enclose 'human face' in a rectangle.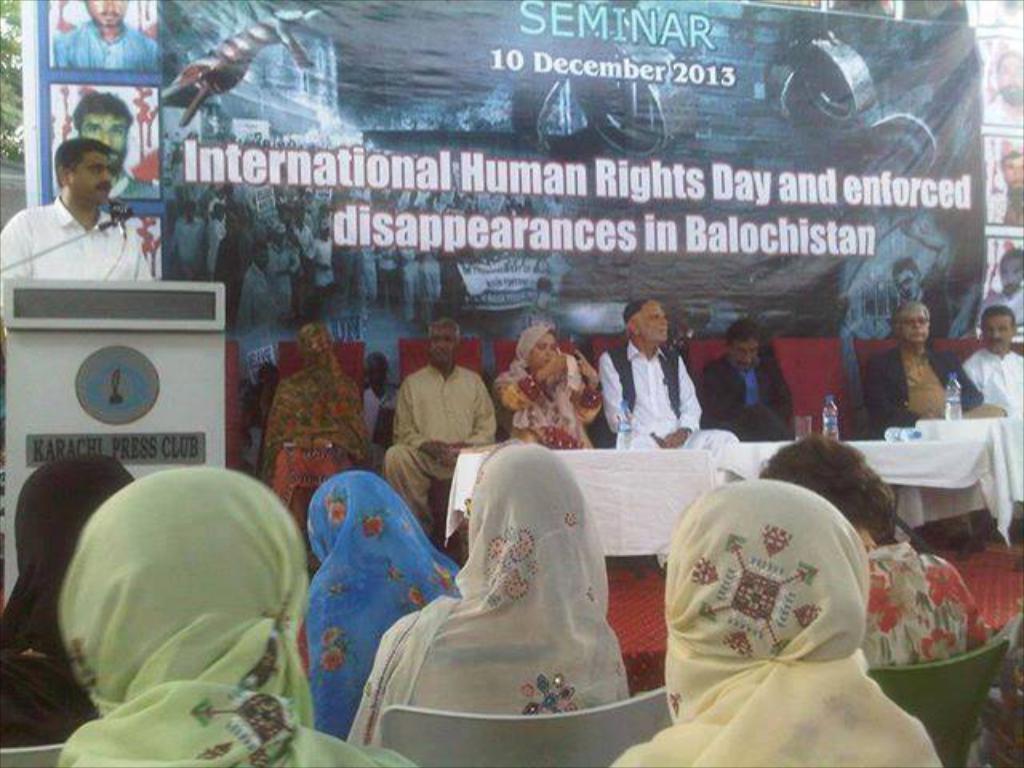
region(430, 322, 458, 366).
